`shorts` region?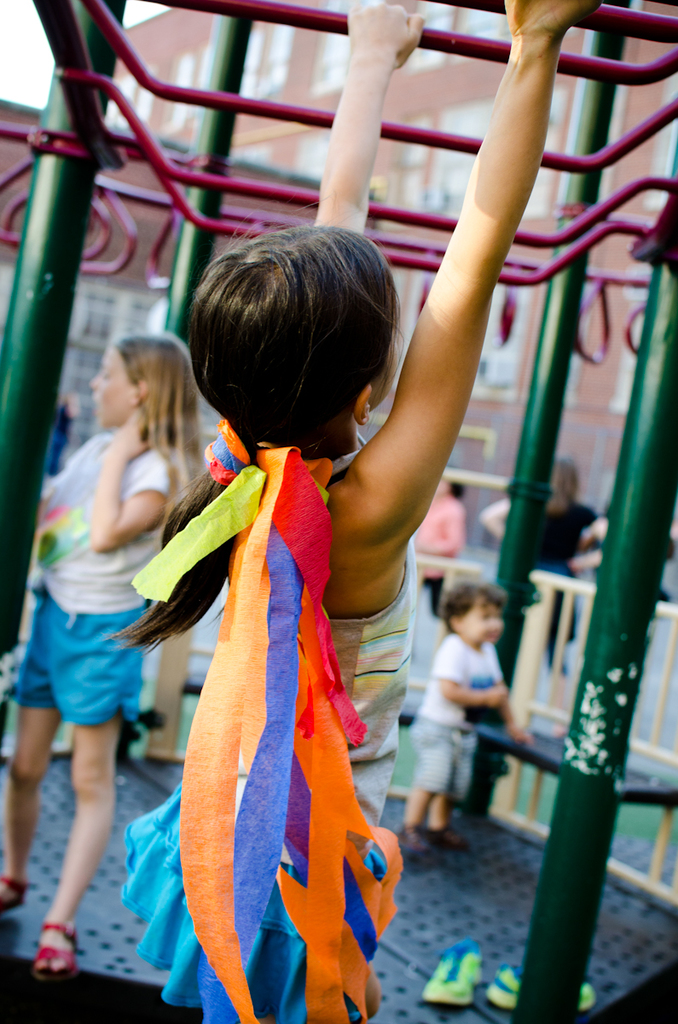
<bbox>412, 713, 465, 800</bbox>
